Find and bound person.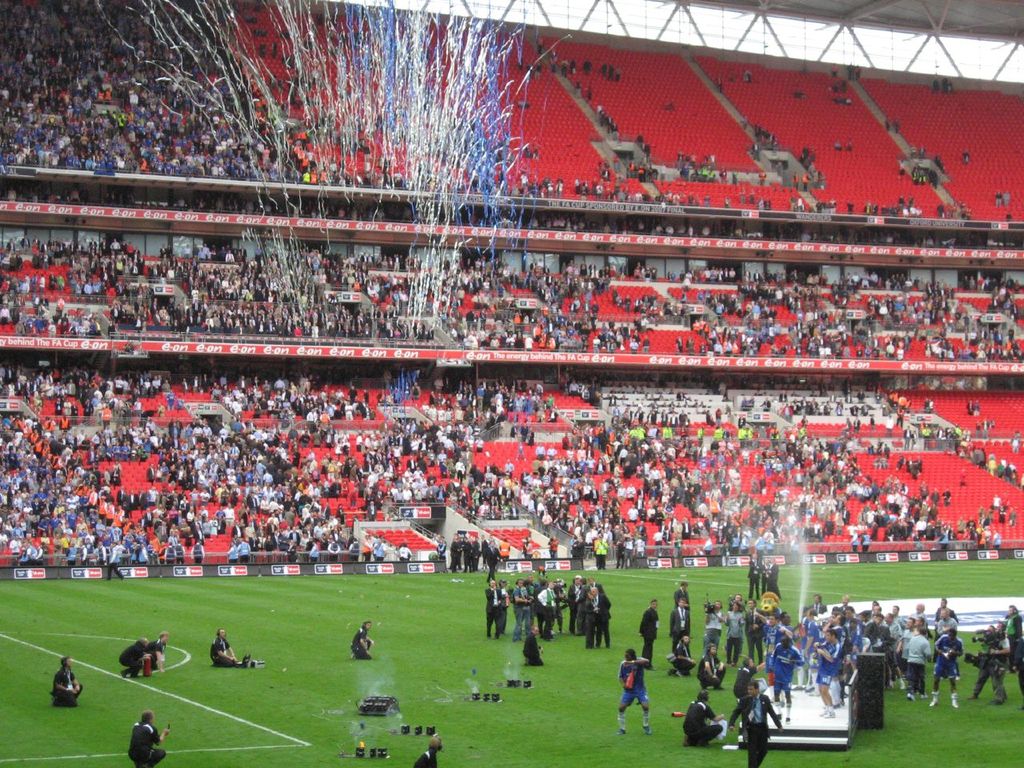
Bound: (x1=634, y1=597, x2=662, y2=670).
